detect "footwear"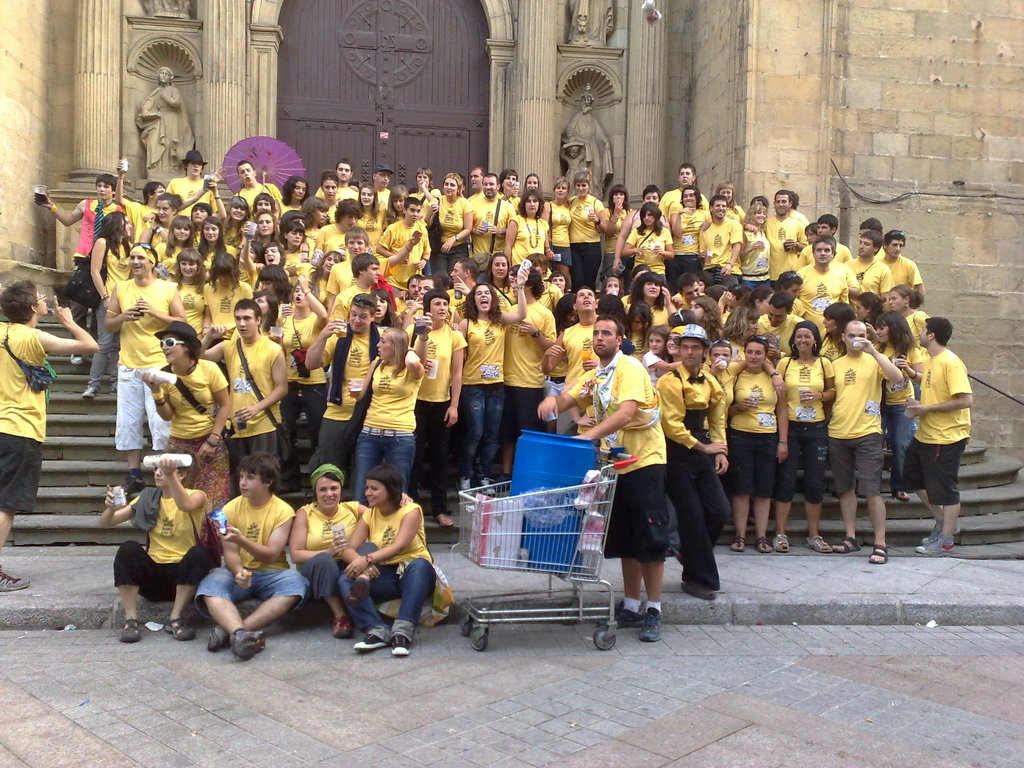
755:536:774:553
